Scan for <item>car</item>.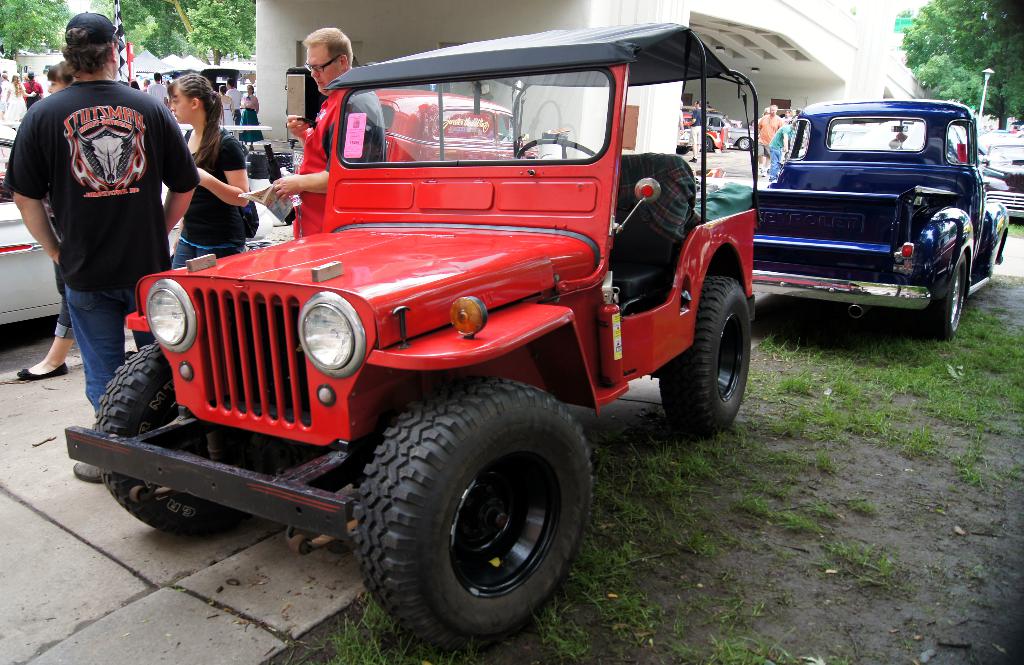
Scan result: (0,115,294,351).
